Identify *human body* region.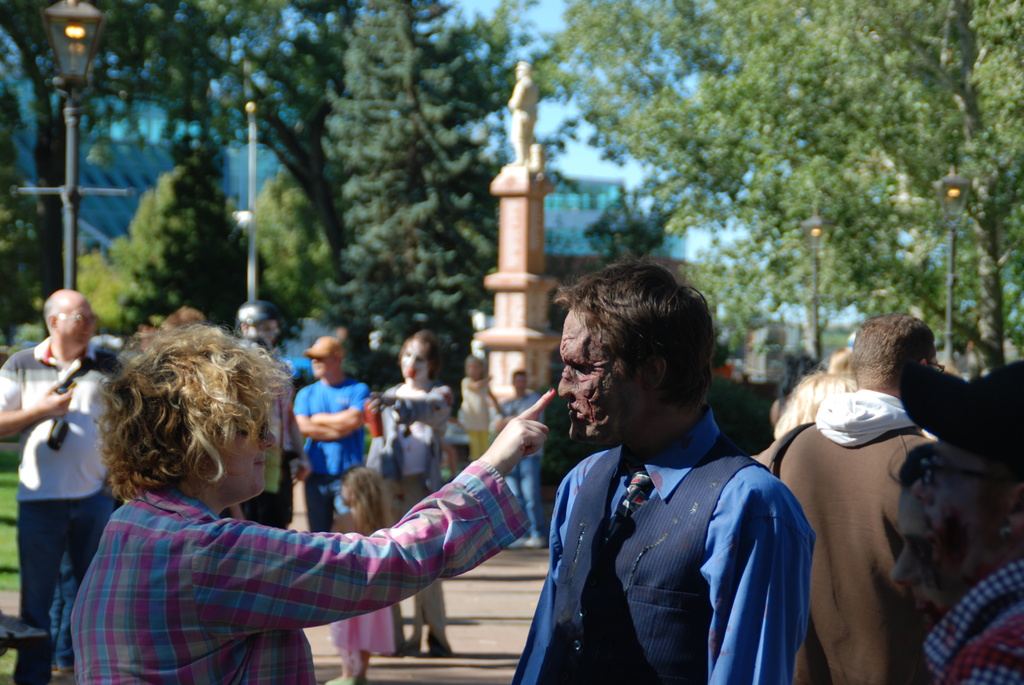
Region: locate(227, 361, 302, 523).
